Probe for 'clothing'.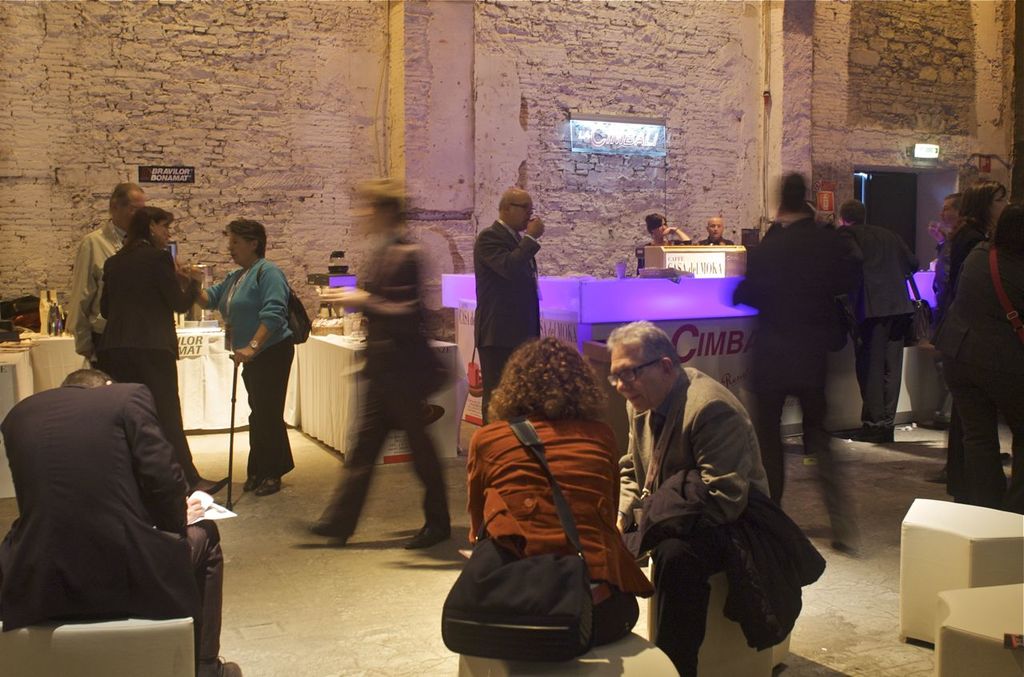
Probe result: {"x1": 633, "y1": 467, "x2": 830, "y2": 649}.
